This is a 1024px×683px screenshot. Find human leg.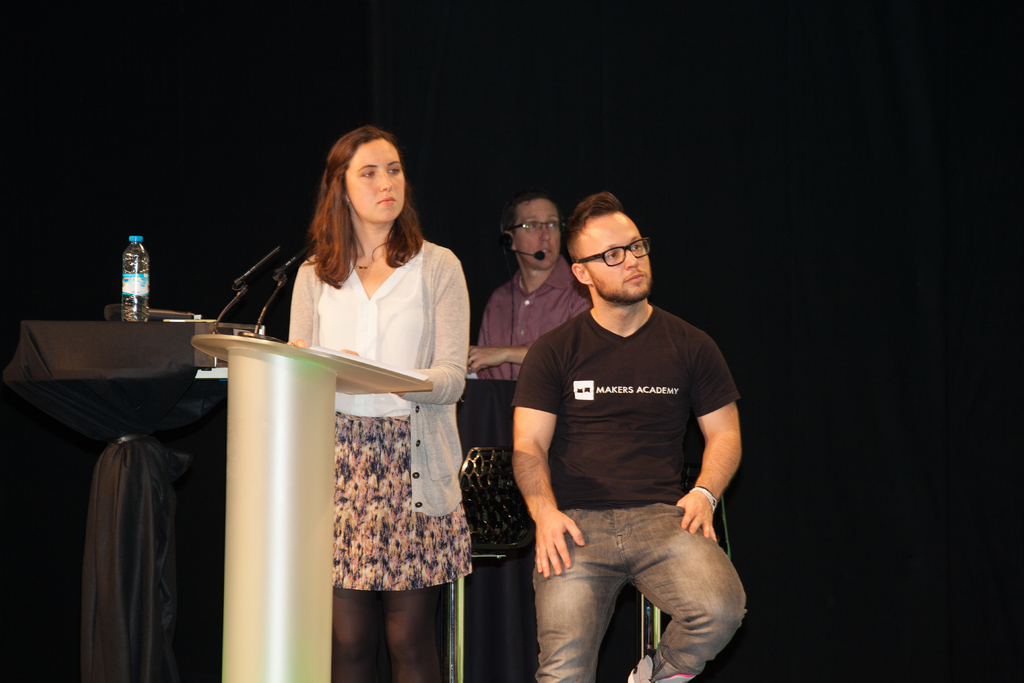
Bounding box: (384,582,430,682).
